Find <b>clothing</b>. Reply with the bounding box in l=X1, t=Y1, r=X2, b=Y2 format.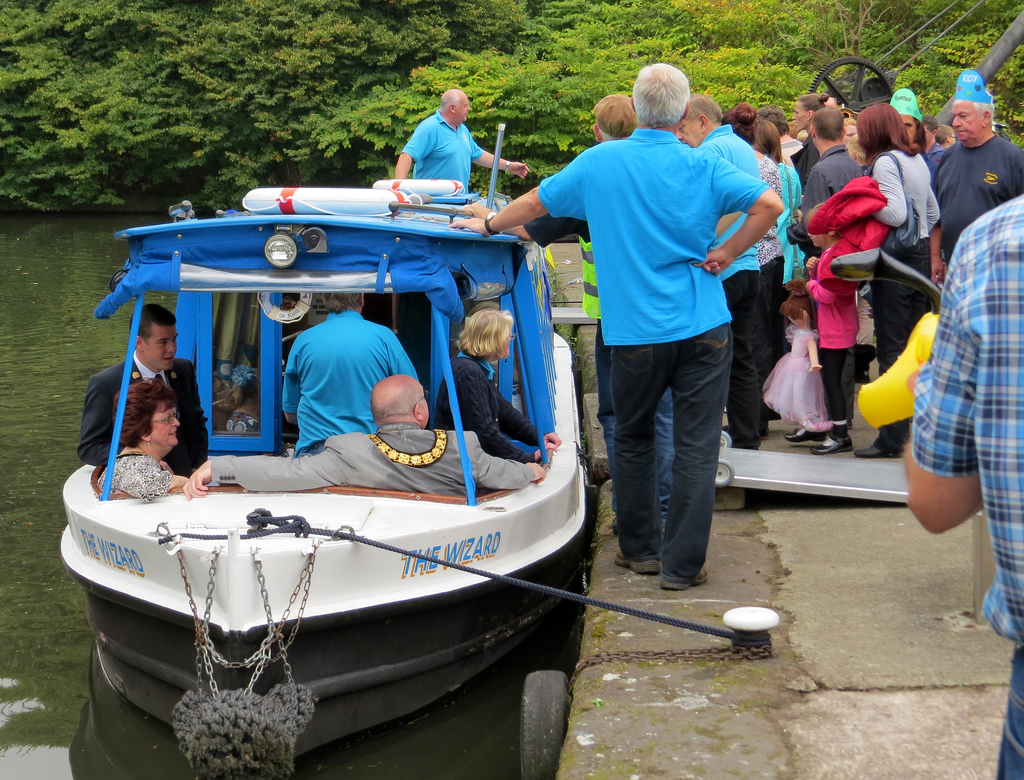
l=548, t=71, r=777, b=567.
